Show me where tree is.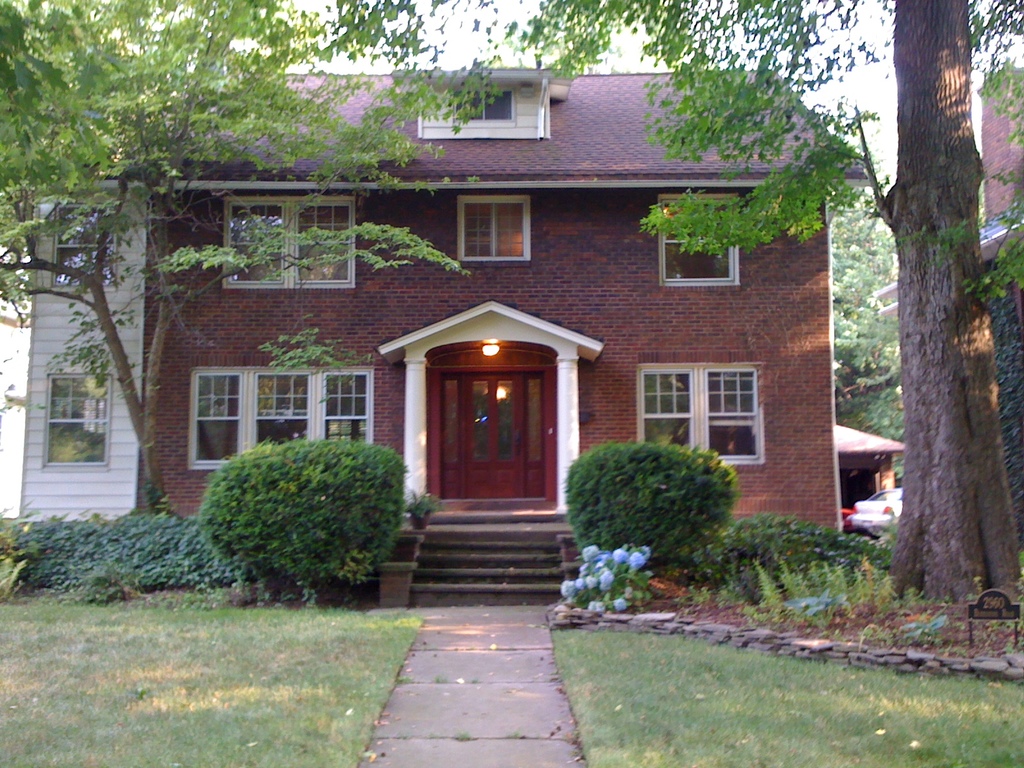
tree is at {"left": 830, "top": 2, "right": 1018, "bottom": 595}.
